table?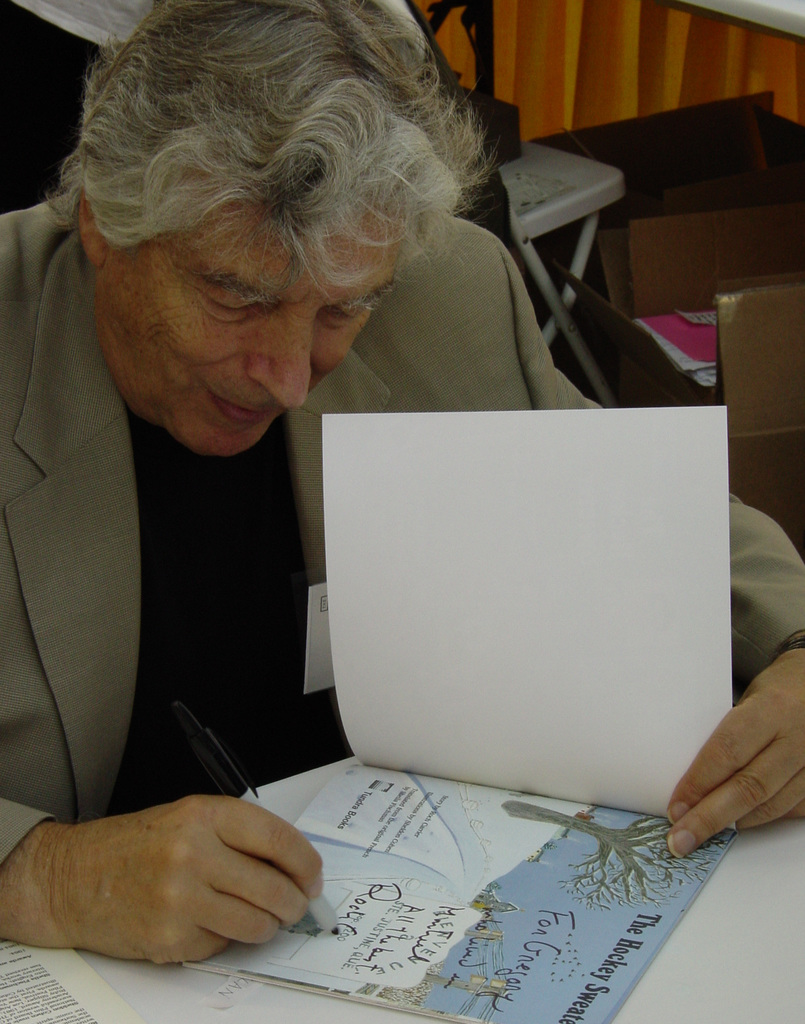
68:755:804:1023
